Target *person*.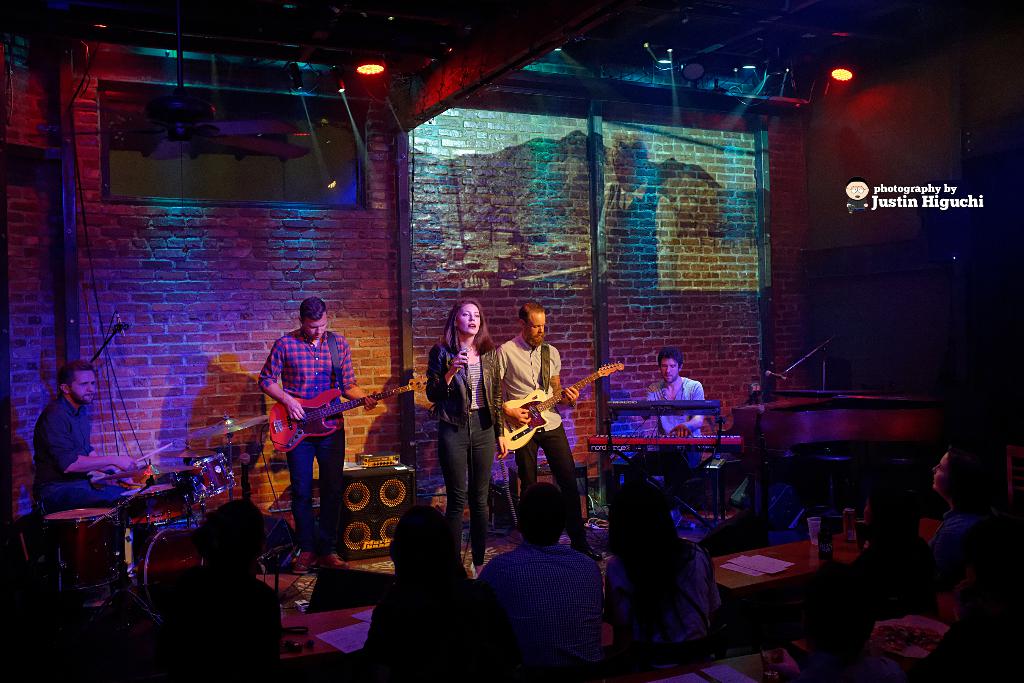
Target region: (left=493, top=300, right=598, bottom=555).
